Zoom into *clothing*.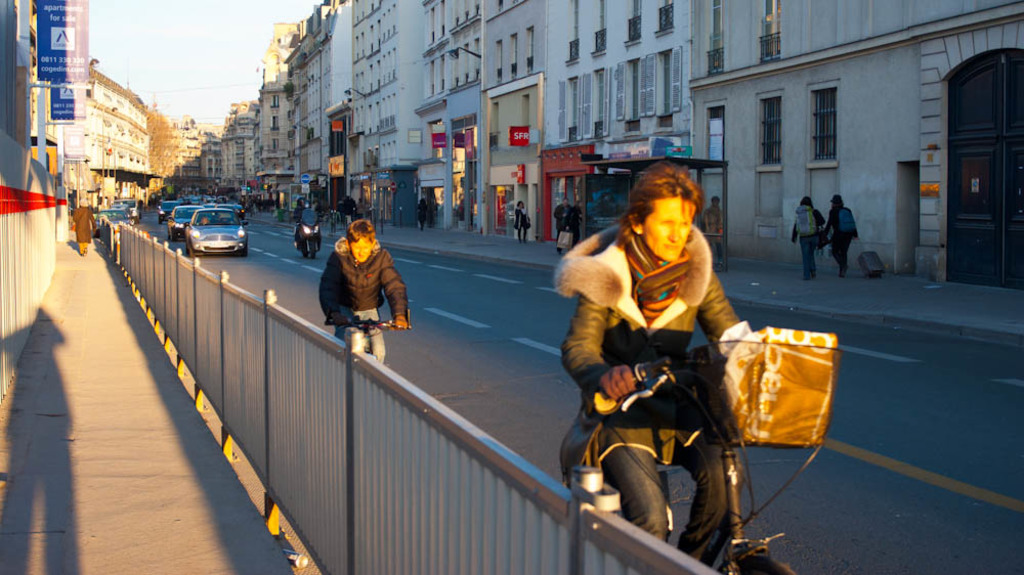
Zoom target: [560, 219, 749, 547].
